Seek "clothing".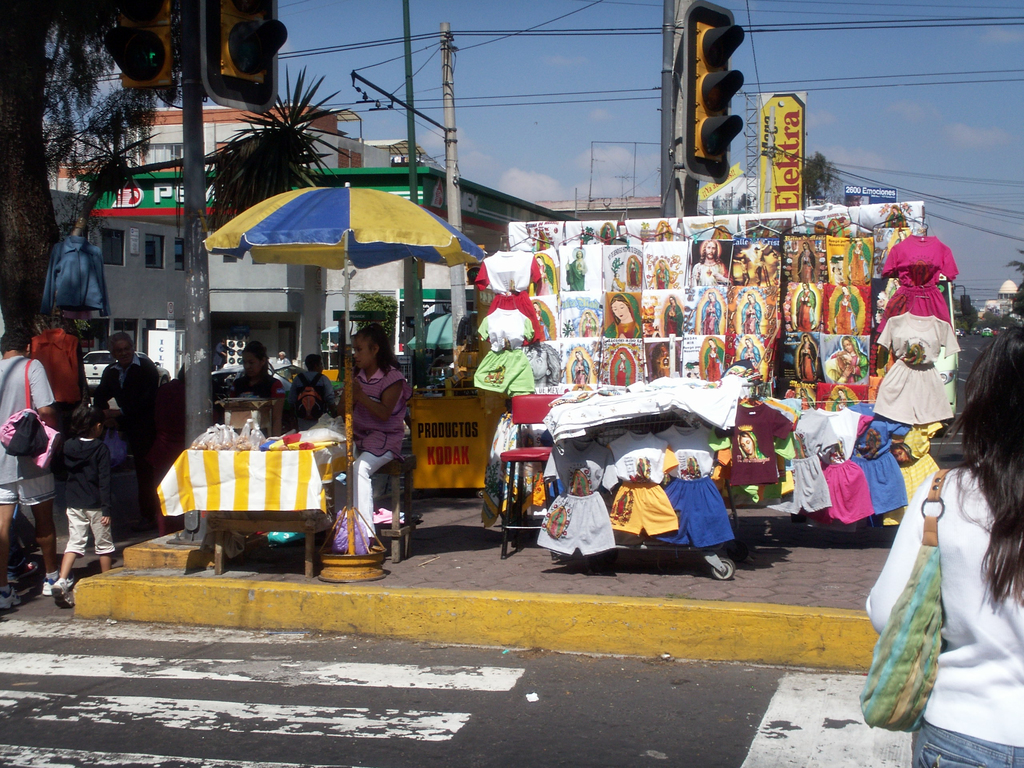
x1=0, y1=347, x2=59, y2=490.
